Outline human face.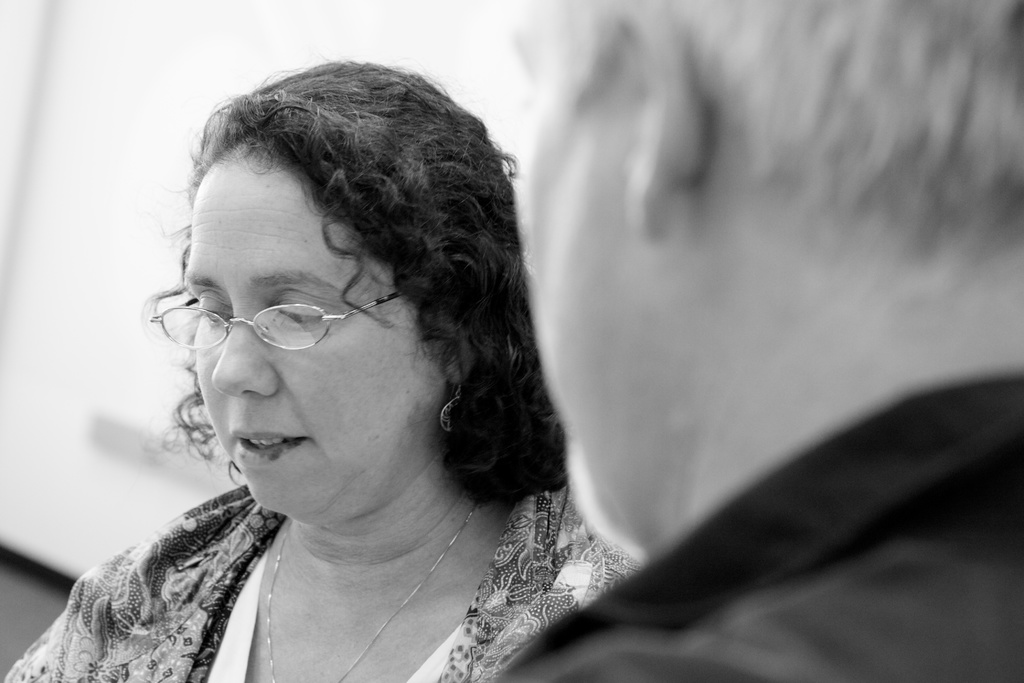
Outline: select_region(182, 150, 447, 524).
